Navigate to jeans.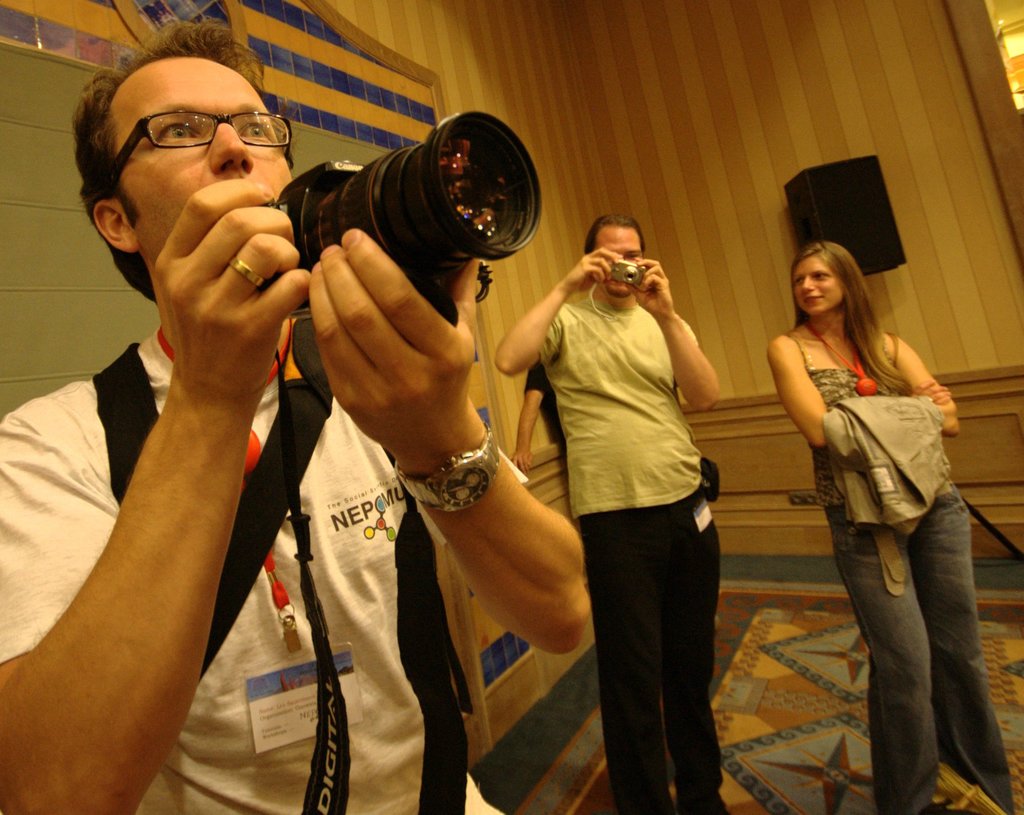
Navigation target: <box>788,465,980,776</box>.
